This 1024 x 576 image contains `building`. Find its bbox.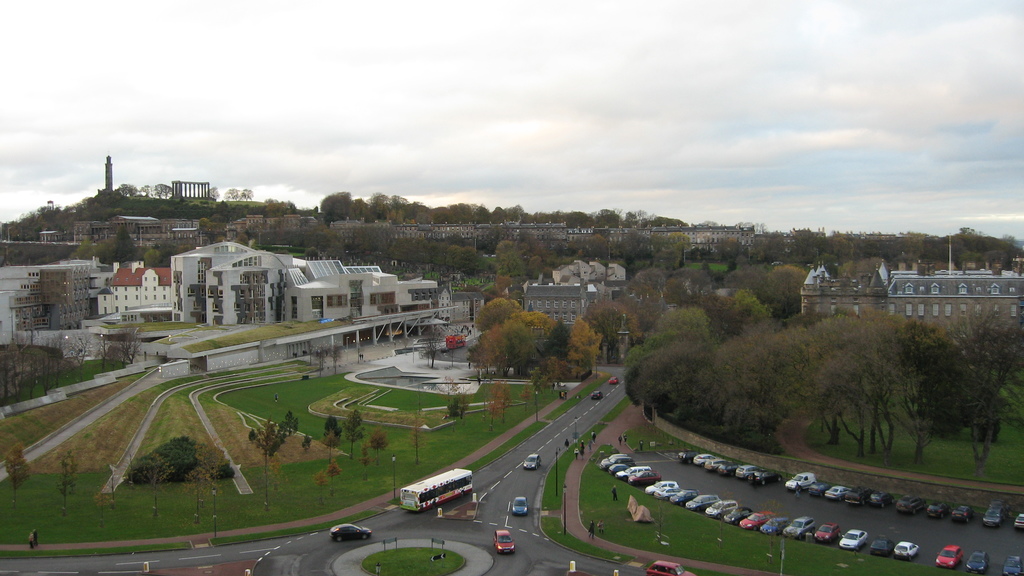
[792, 266, 1023, 332].
